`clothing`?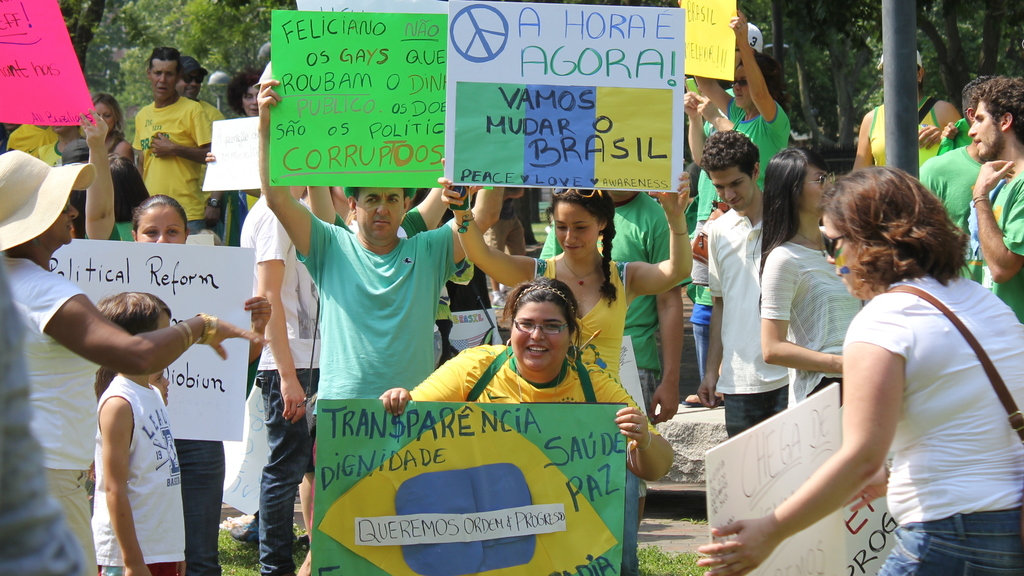
bbox(541, 191, 677, 408)
